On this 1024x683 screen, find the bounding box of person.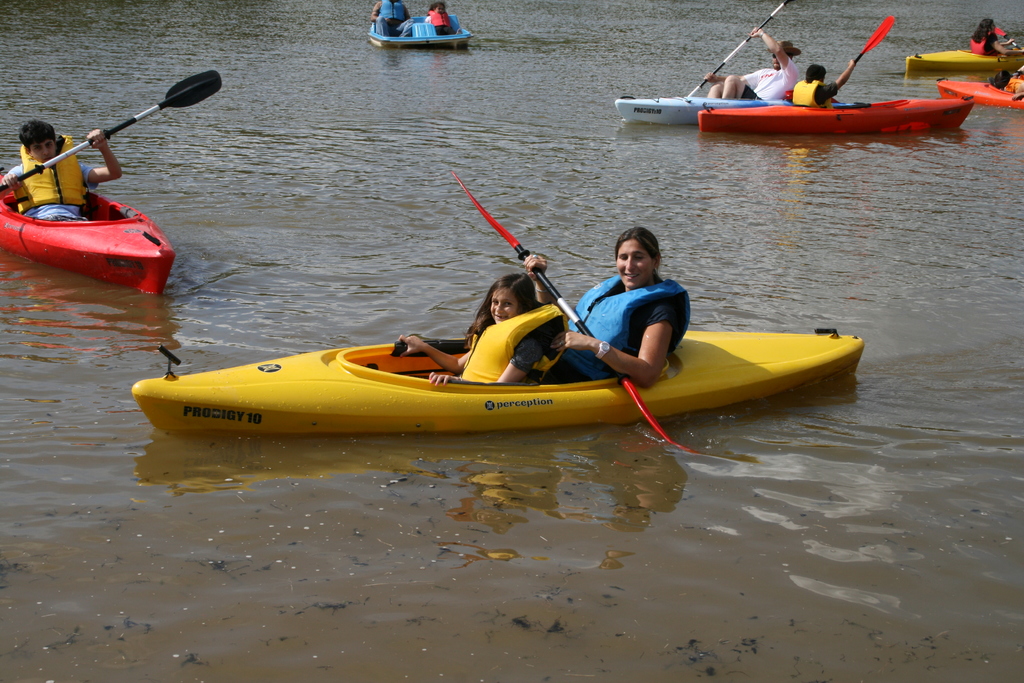
Bounding box: (left=702, top=25, right=802, bottom=100).
